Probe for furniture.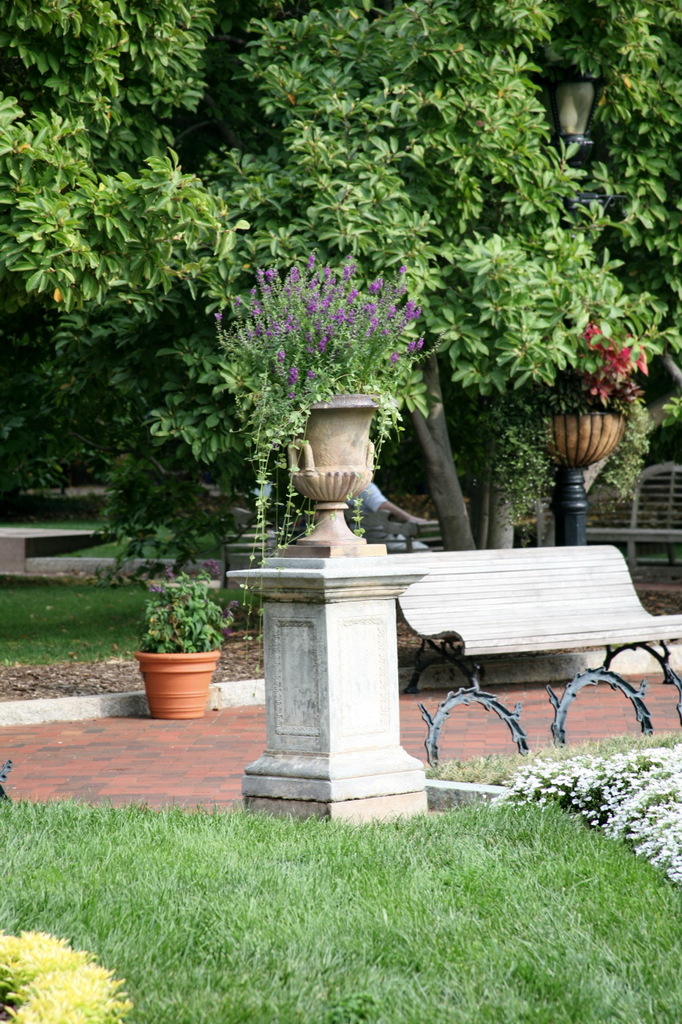
Probe result: {"x1": 386, "y1": 546, "x2": 681, "y2": 767}.
